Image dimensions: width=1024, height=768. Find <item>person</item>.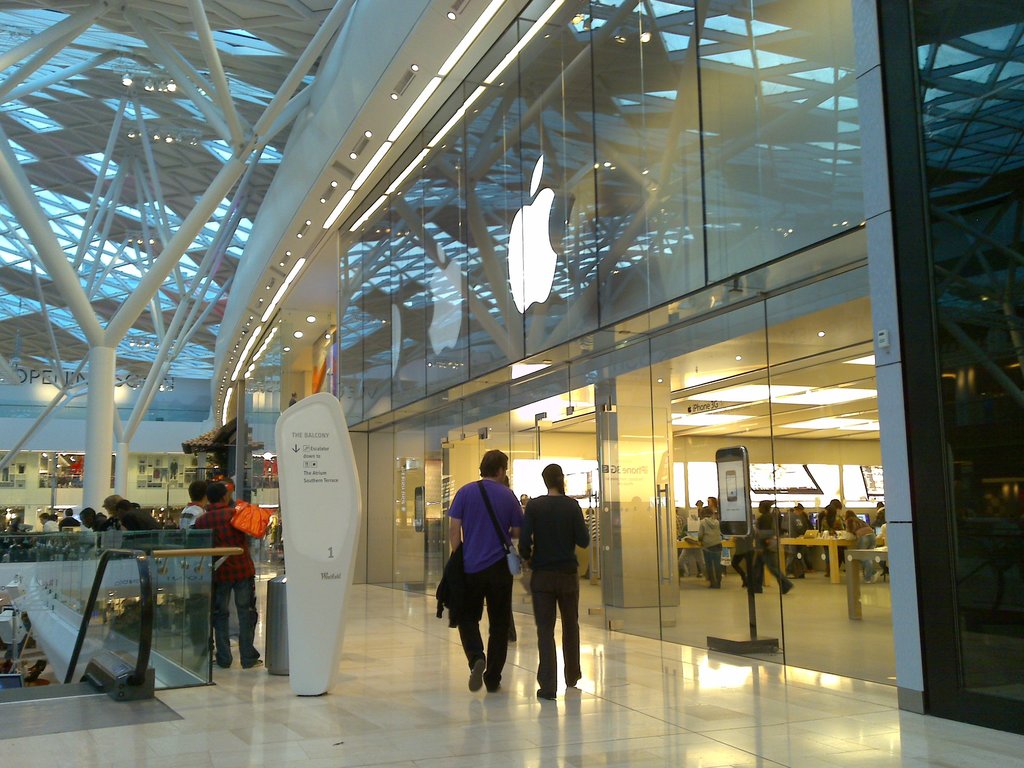
left=817, top=504, right=847, bottom=532.
